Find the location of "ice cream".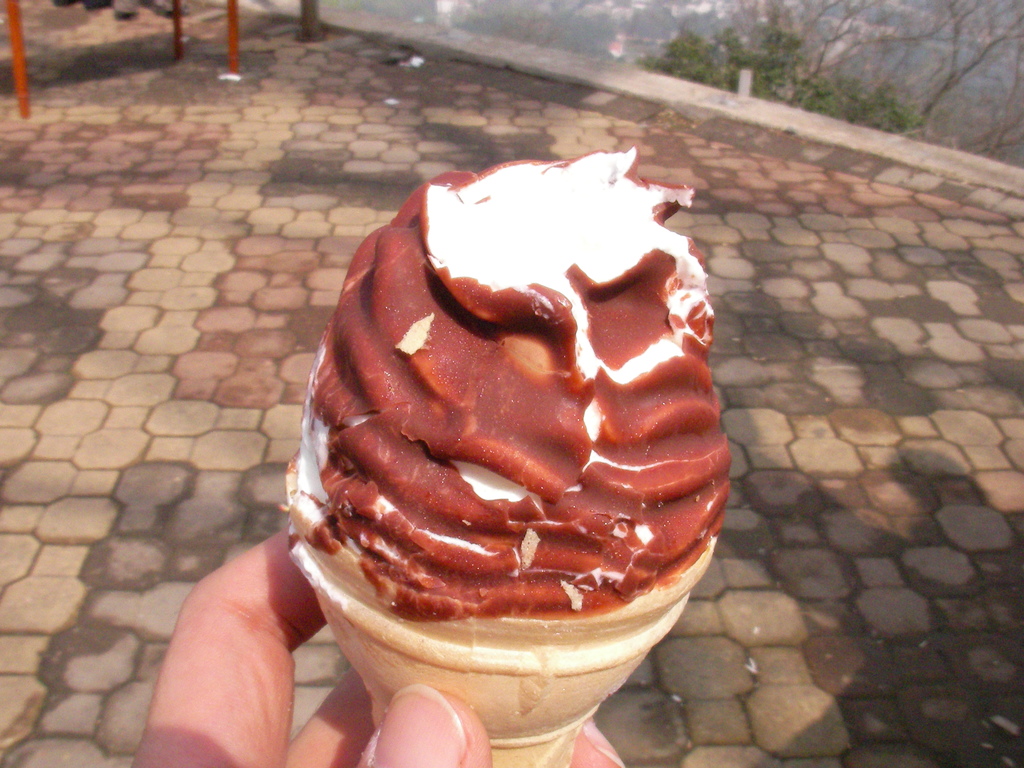
Location: bbox(273, 112, 744, 738).
